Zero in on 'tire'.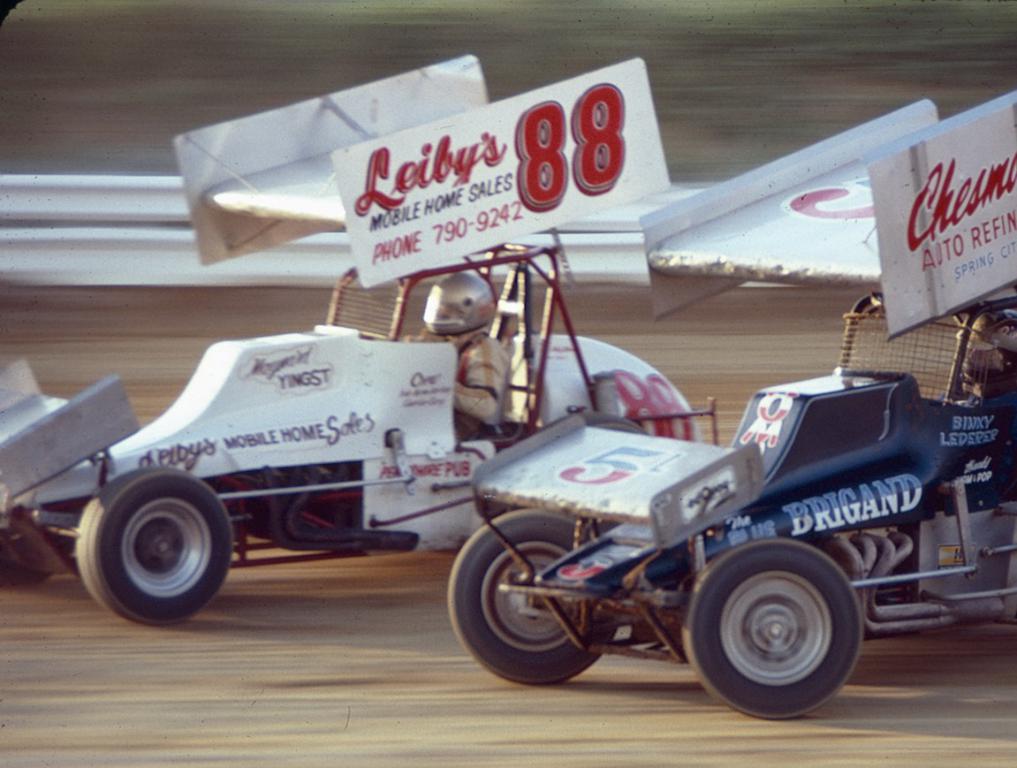
Zeroed in: 448,506,614,688.
